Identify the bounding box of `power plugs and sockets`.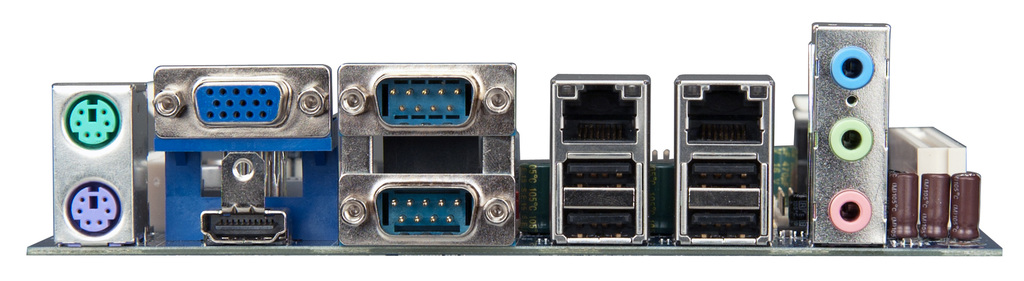
bbox=(333, 138, 518, 250).
